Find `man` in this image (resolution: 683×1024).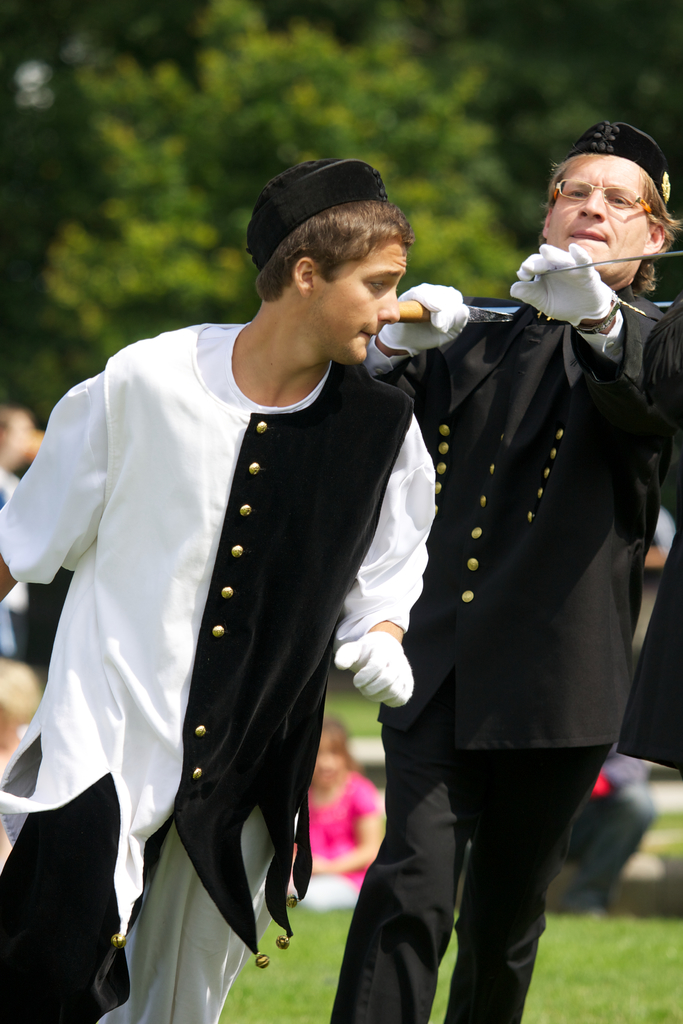
crop(28, 174, 445, 1004).
